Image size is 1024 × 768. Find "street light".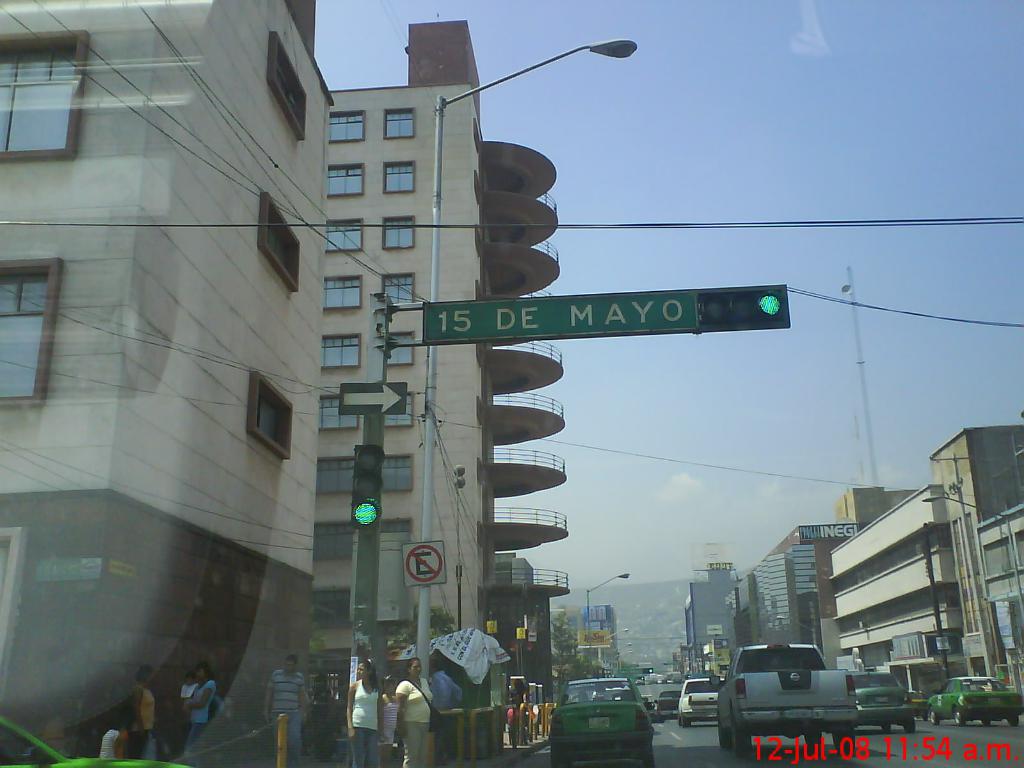
pyautogui.locateOnScreen(921, 495, 1023, 632).
